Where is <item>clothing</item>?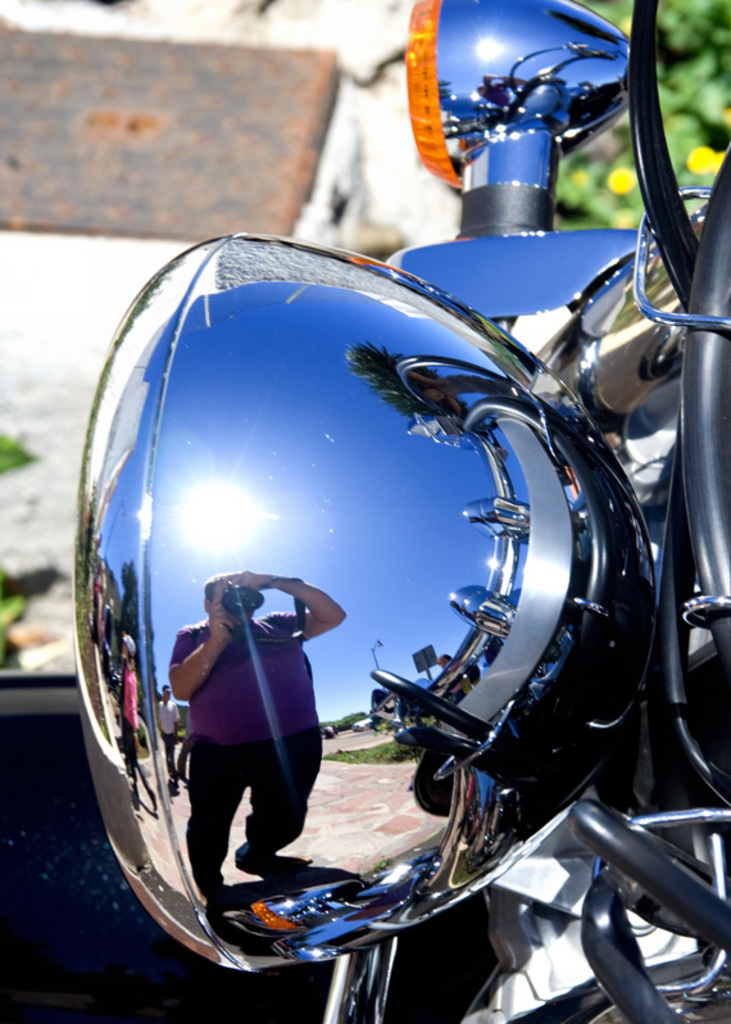
173,621,322,743.
